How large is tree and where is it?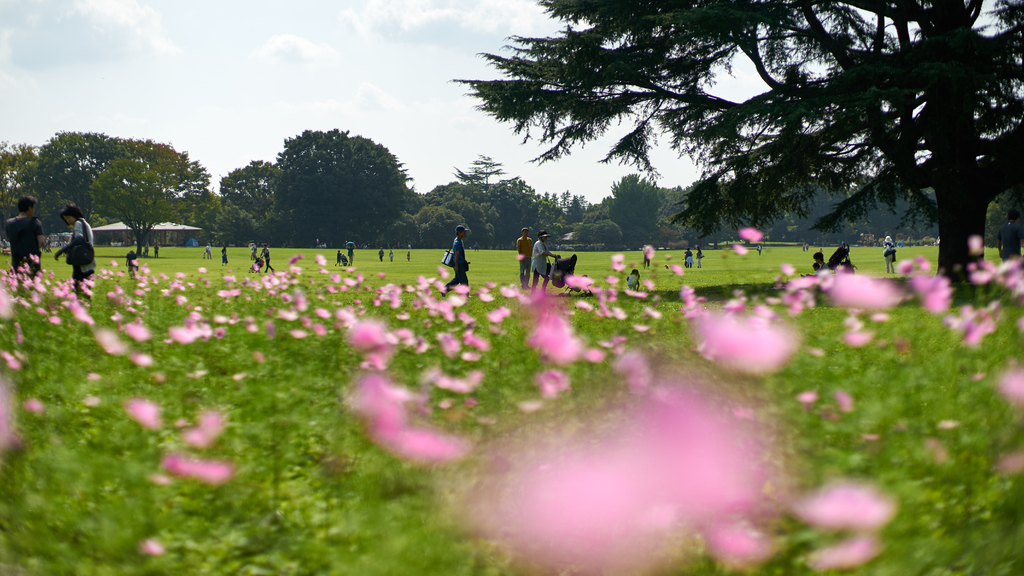
Bounding box: crop(0, 136, 40, 233).
